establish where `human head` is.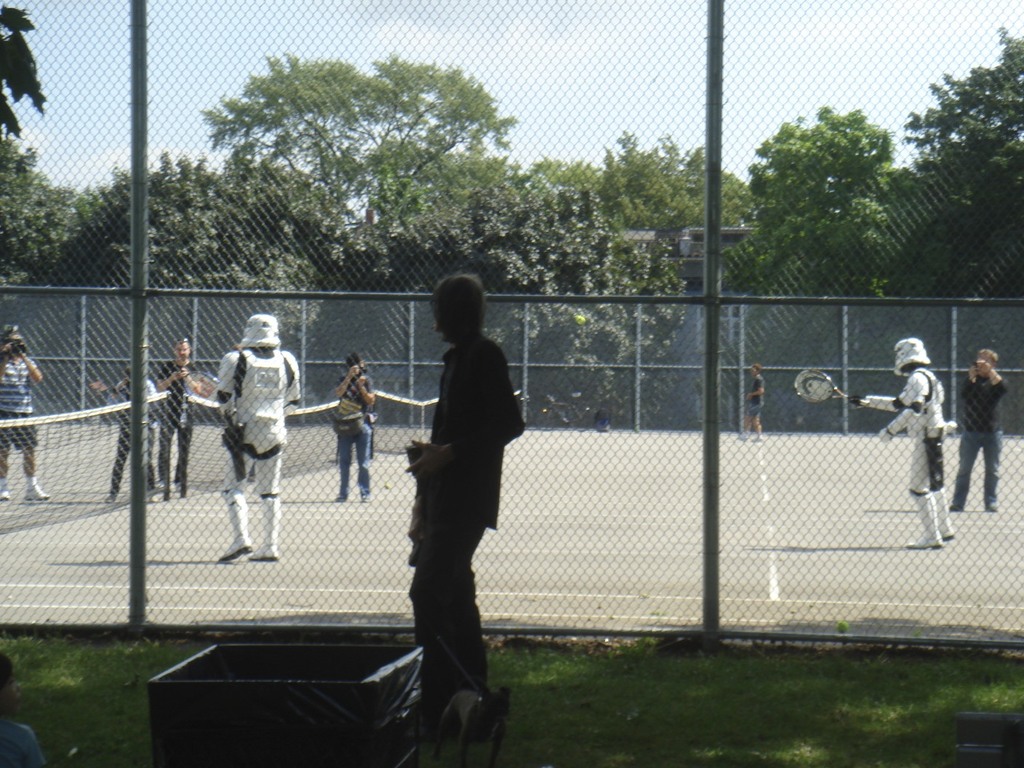
Established at bbox(169, 338, 193, 362).
